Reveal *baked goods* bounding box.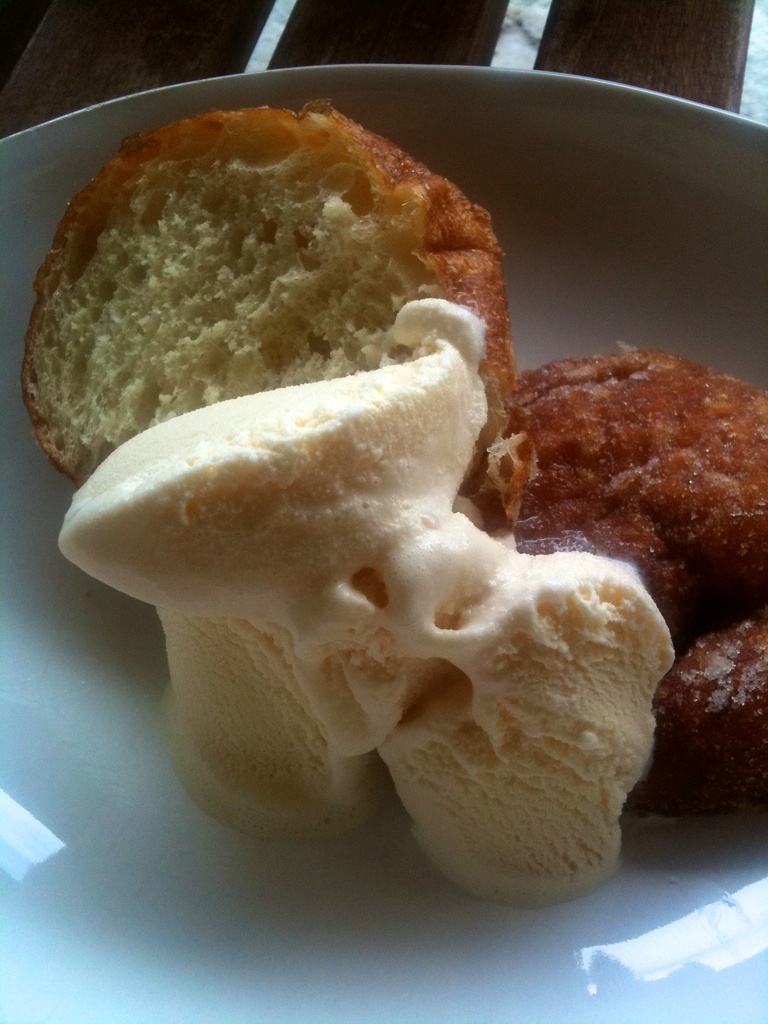
Revealed: region(16, 99, 520, 609).
